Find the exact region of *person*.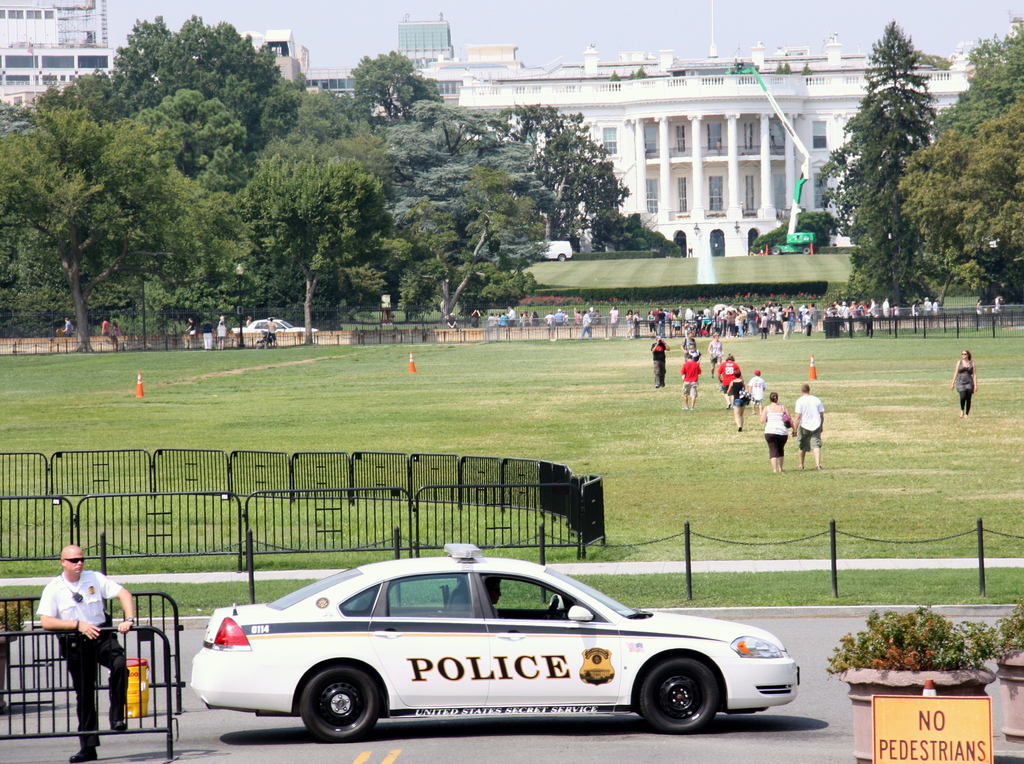
Exact region: box=[678, 355, 701, 404].
